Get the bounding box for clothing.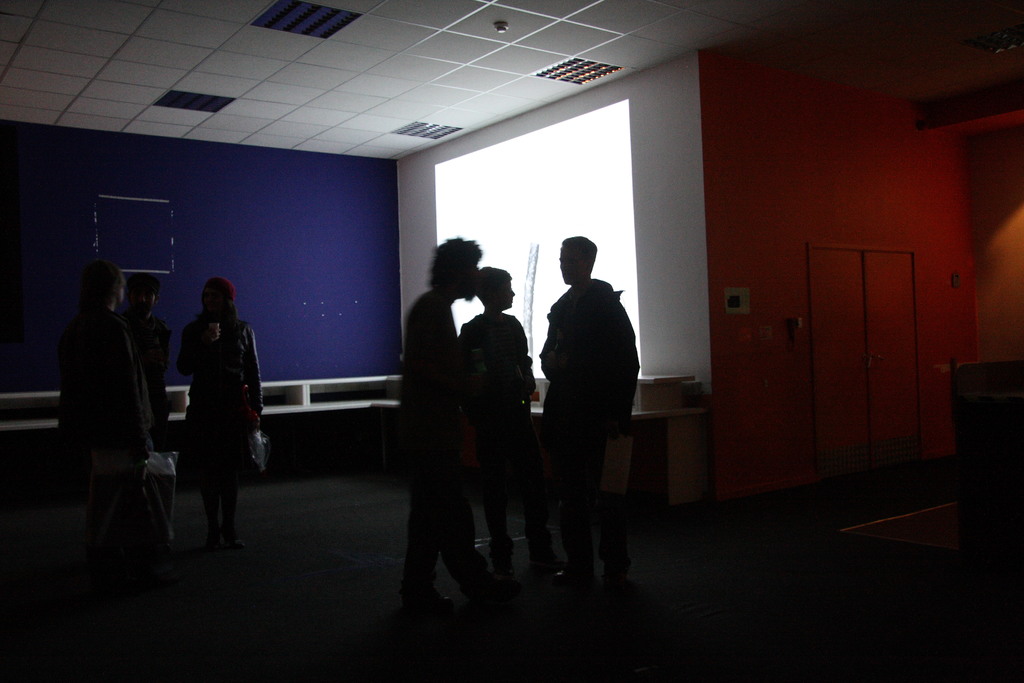
<bbox>57, 309, 156, 509</bbox>.
